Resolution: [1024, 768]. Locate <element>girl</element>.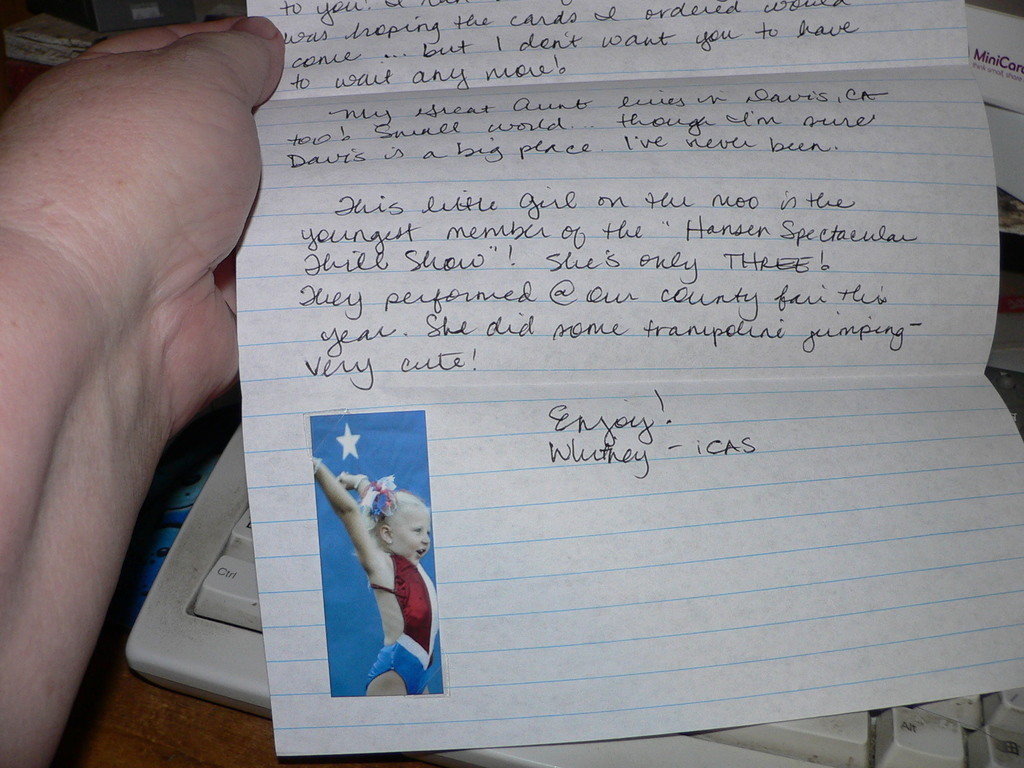
[x1=312, y1=454, x2=440, y2=697].
